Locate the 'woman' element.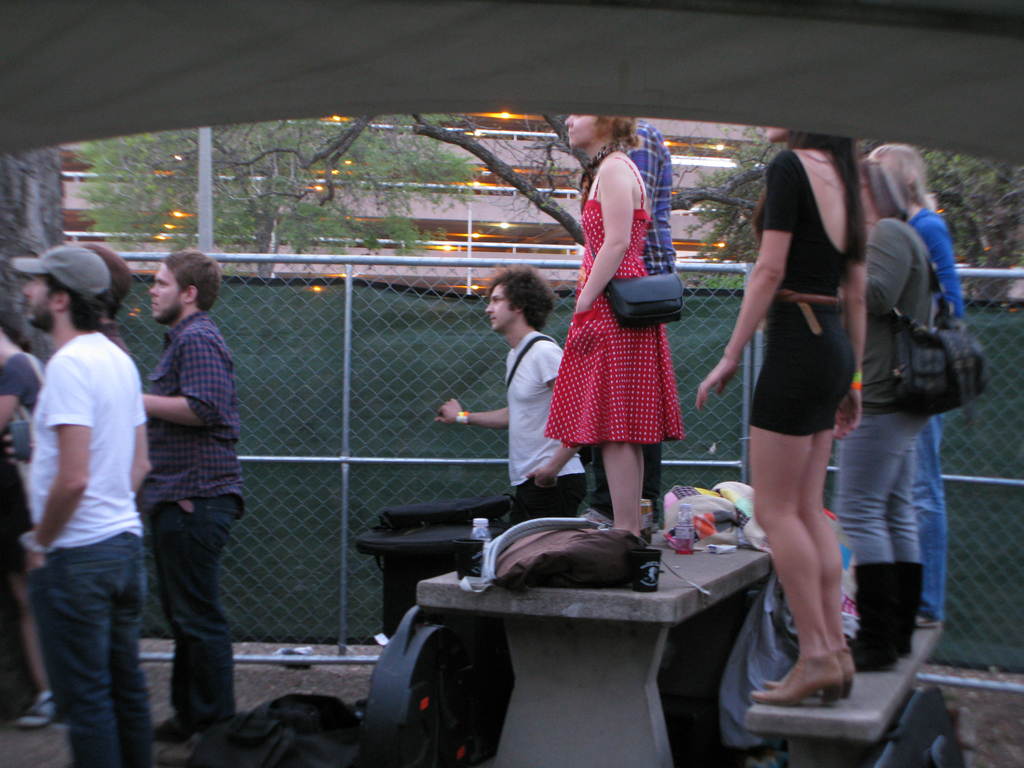
Element bbox: bbox=[750, 129, 868, 704].
